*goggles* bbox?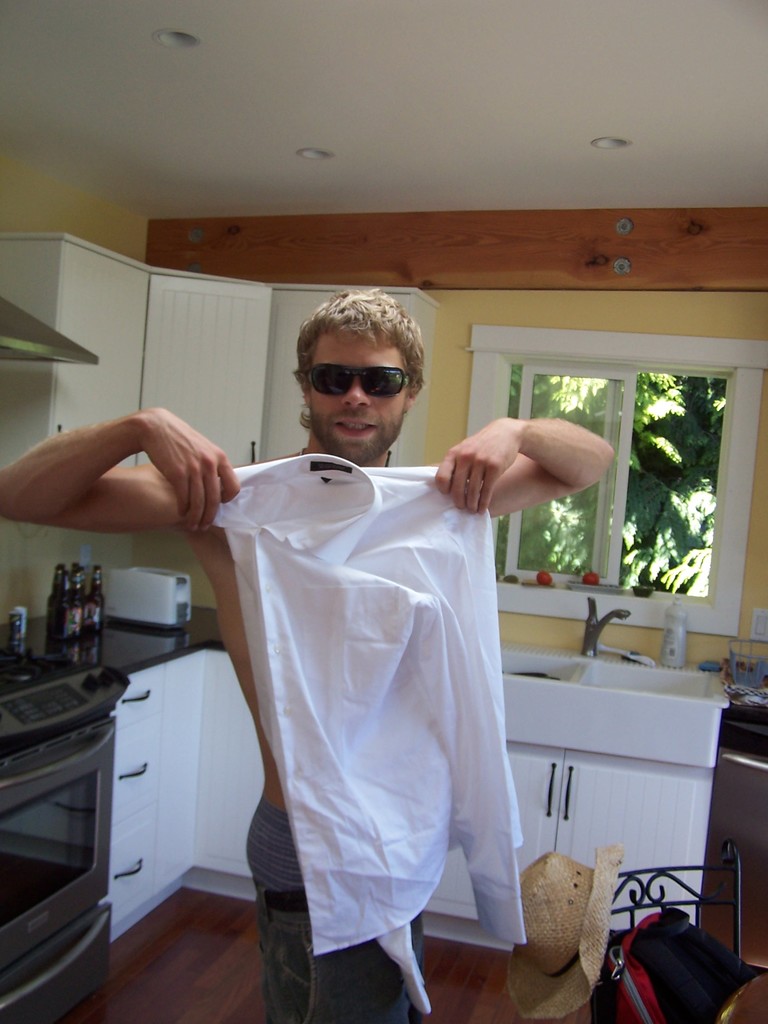
299:355:412:401
